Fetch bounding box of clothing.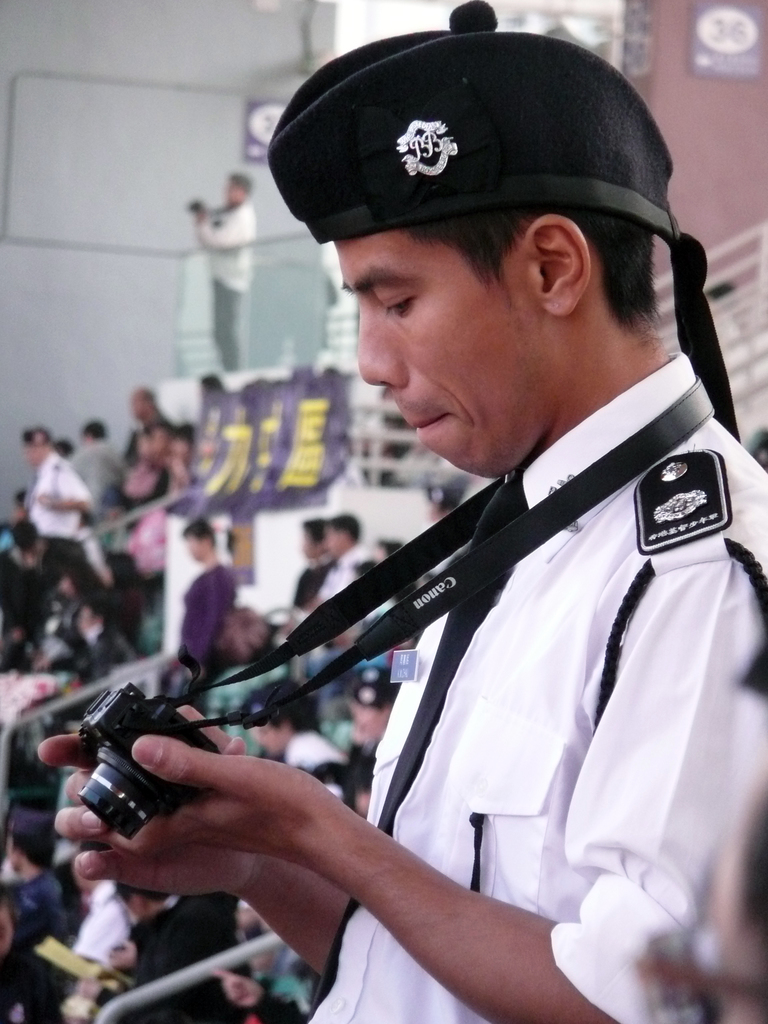
Bbox: (left=21, top=452, right=100, bottom=567).
